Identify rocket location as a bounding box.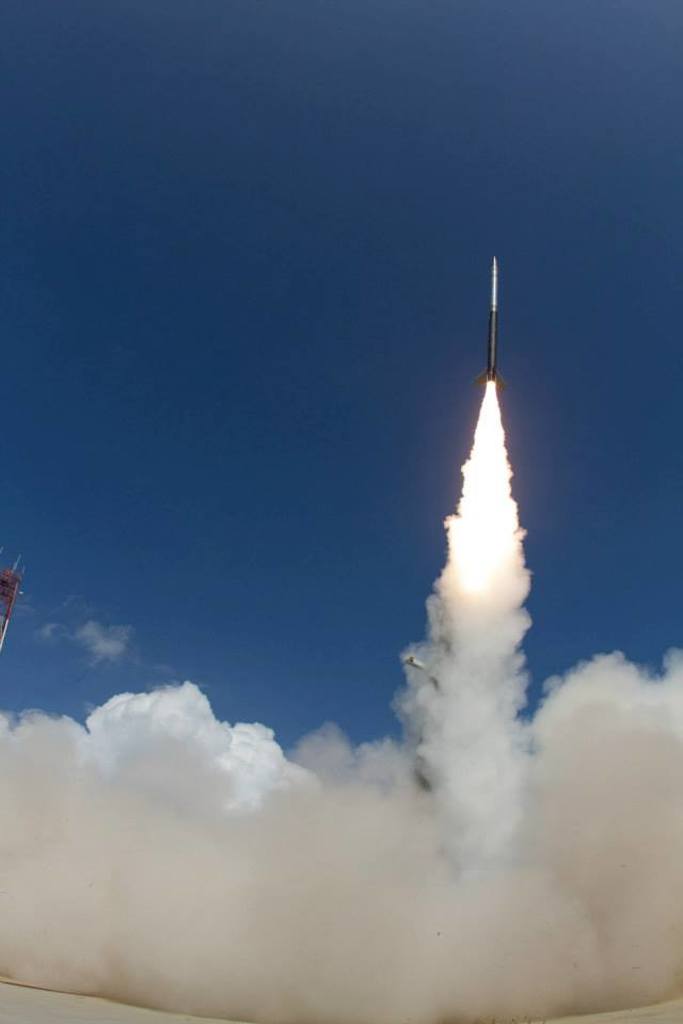
(473,259,502,397).
